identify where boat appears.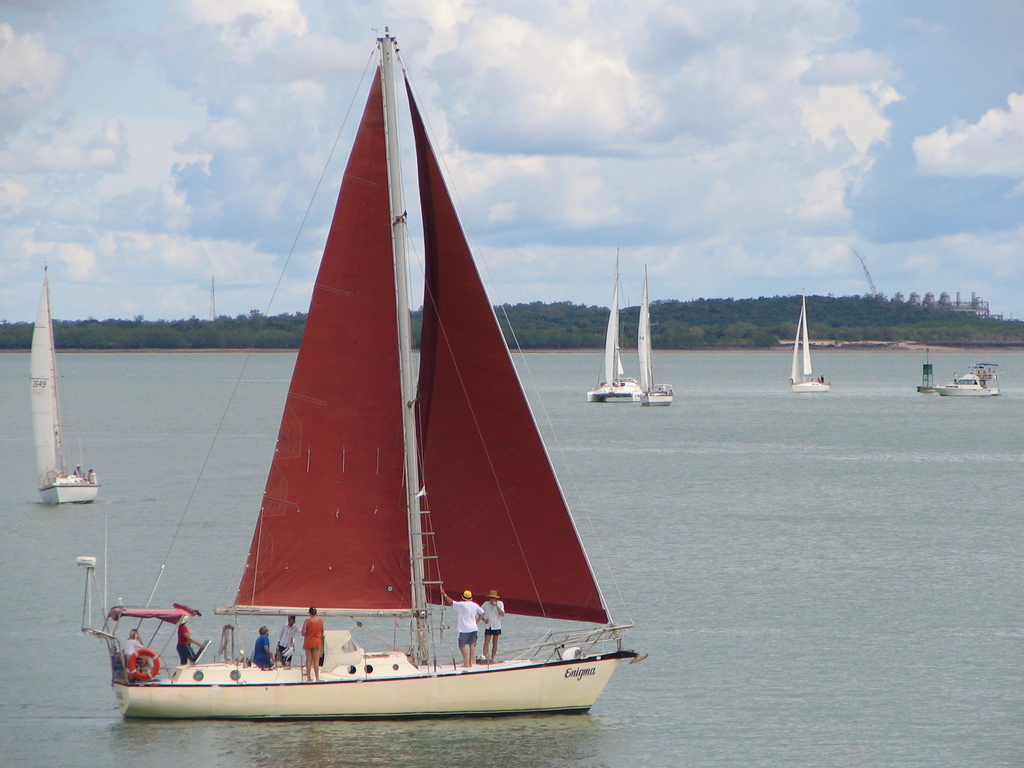
Appears at [x1=640, y1=254, x2=678, y2=404].
